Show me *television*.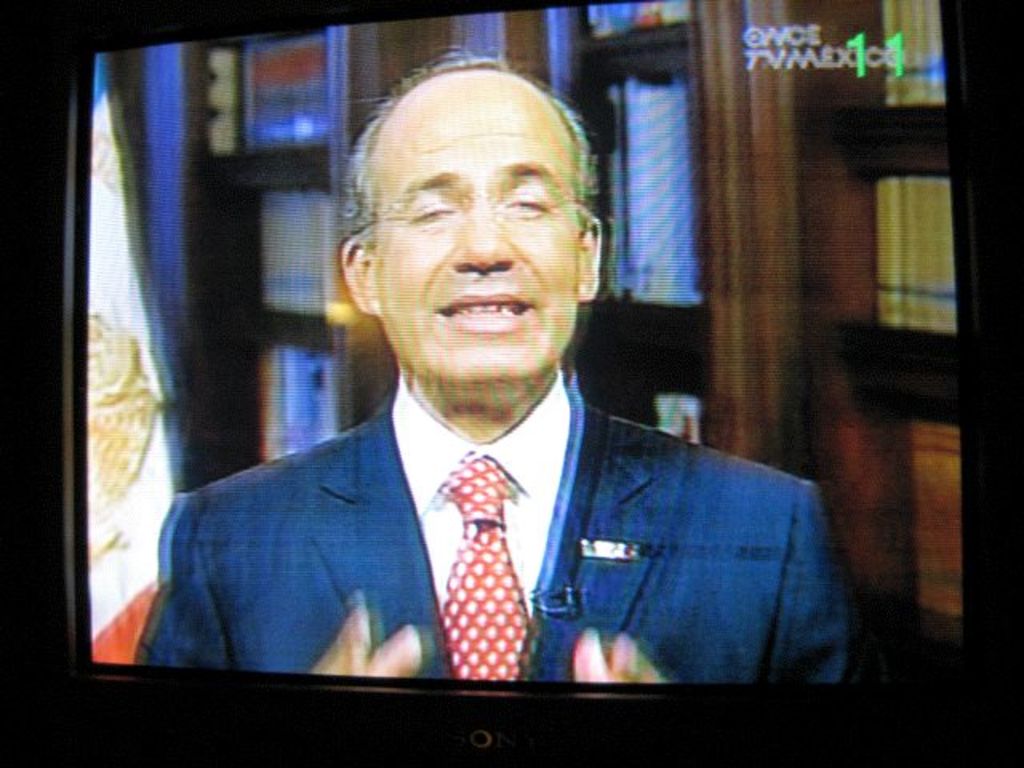
*television* is here: bbox(10, 0, 1022, 763).
